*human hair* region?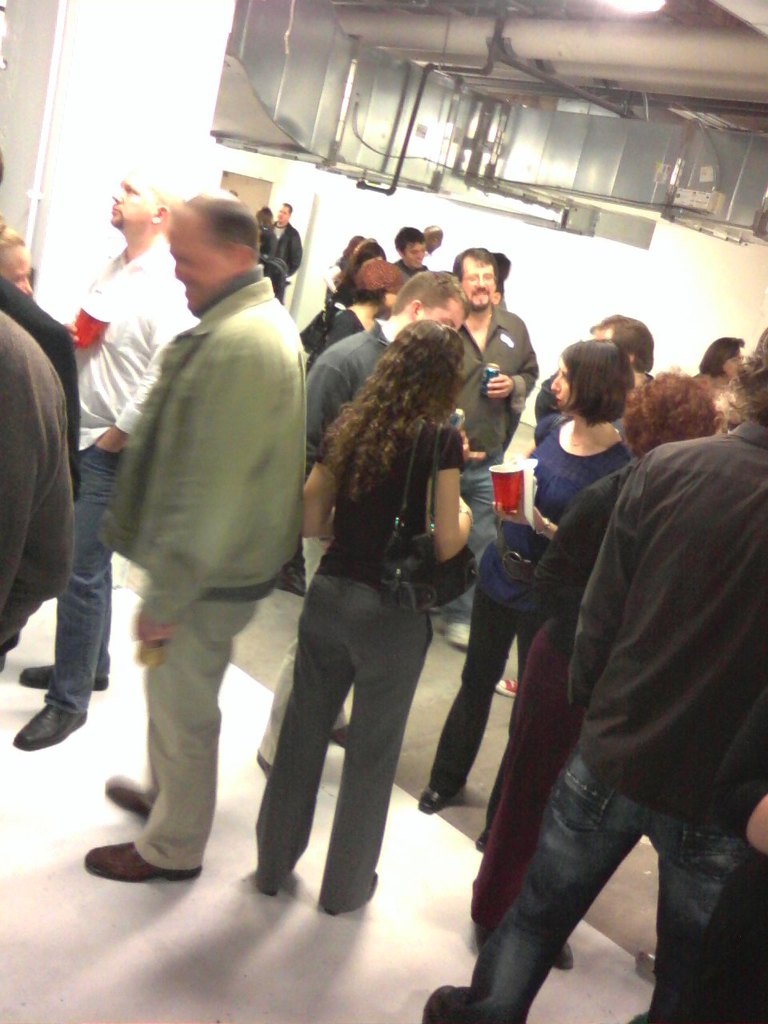
x1=698, y1=334, x2=746, y2=378
